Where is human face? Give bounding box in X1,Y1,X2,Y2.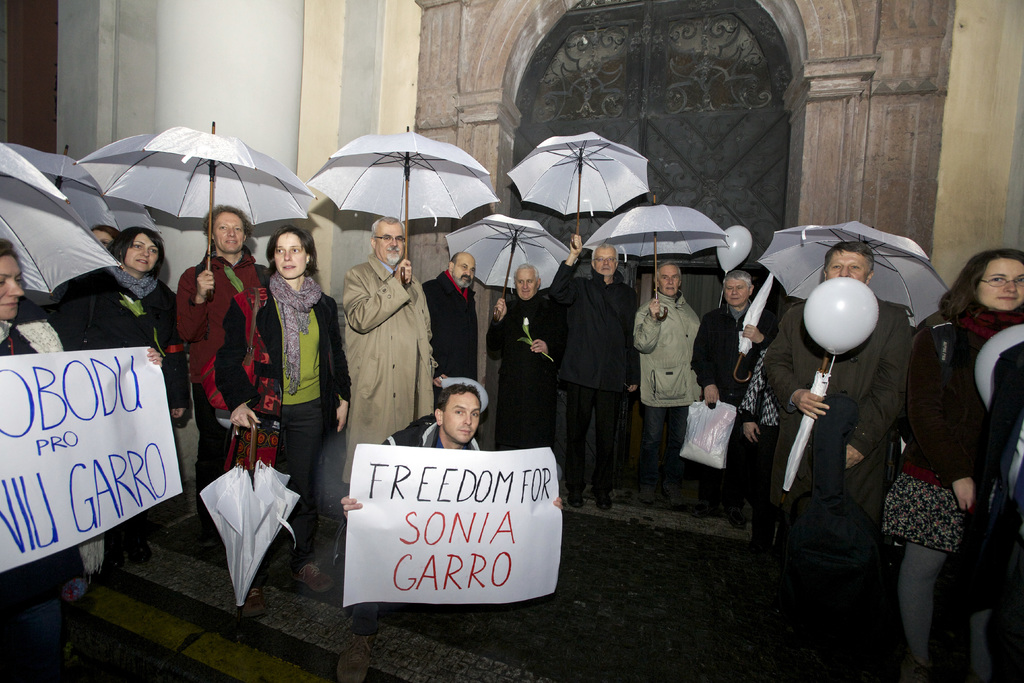
654,264,682,300.
